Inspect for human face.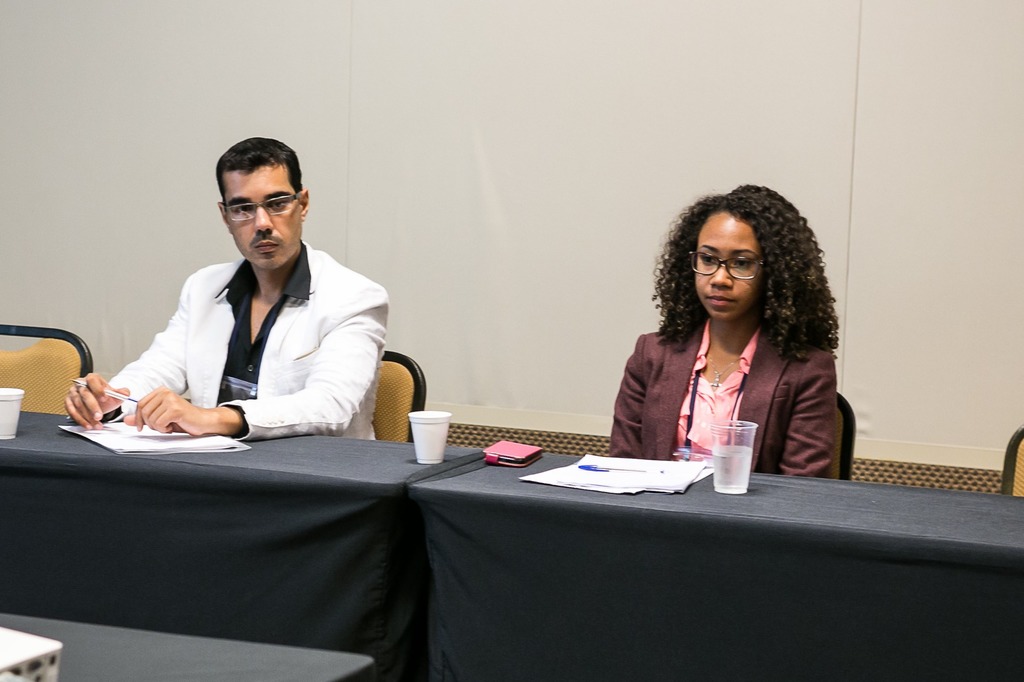
Inspection: 692, 213, 762, 321.
